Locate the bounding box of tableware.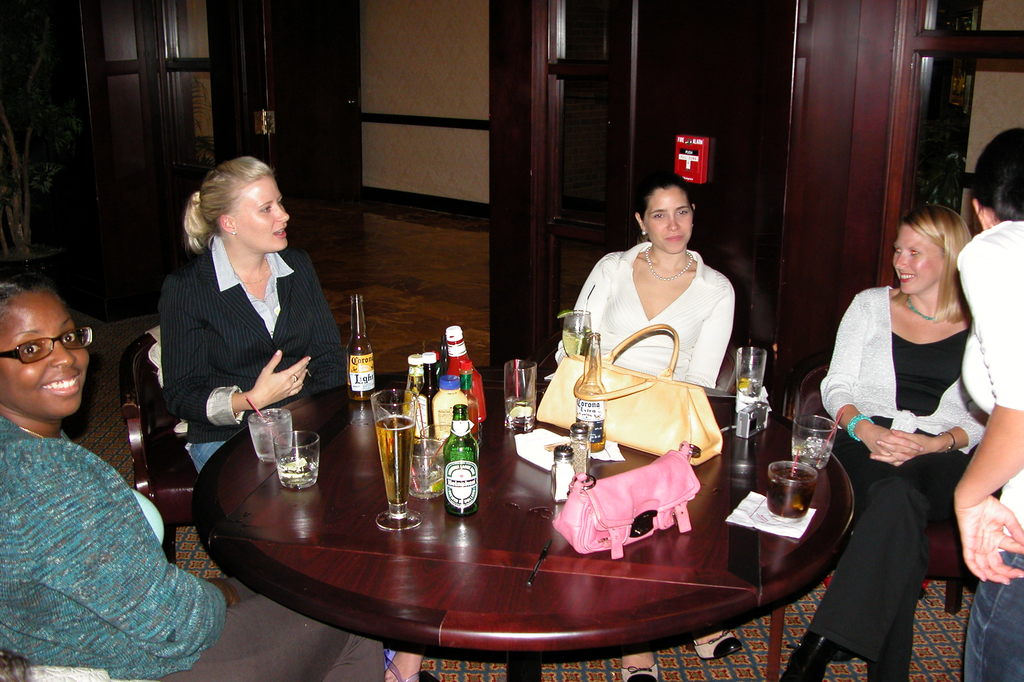
Bounding box: left=274, top=432, right=322, bottom=491.
